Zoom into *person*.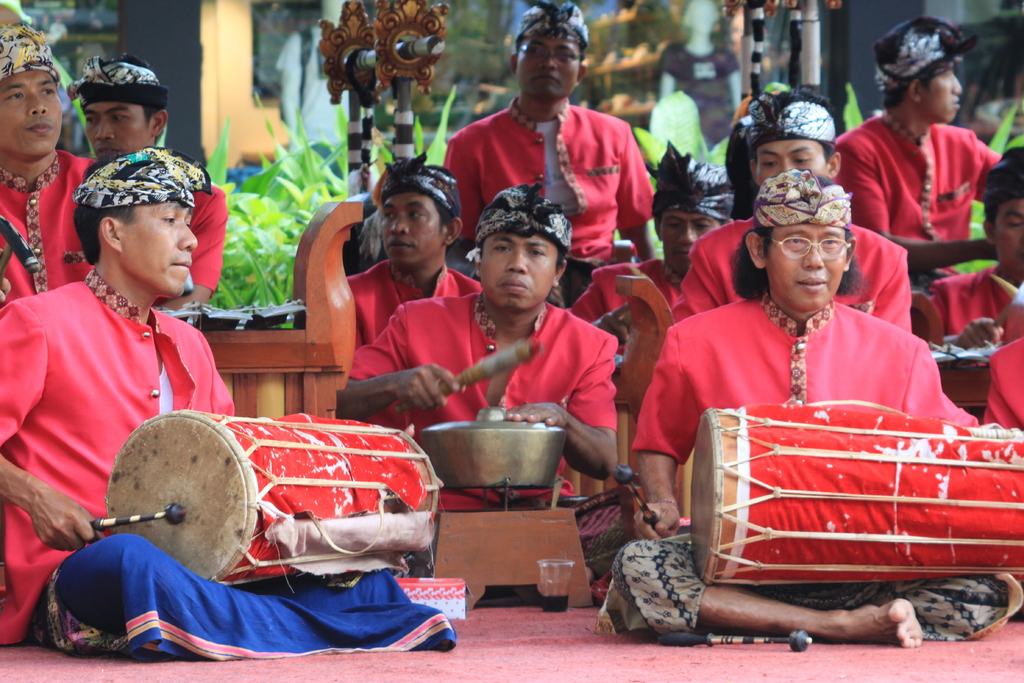
Zoom target: bbox=(348, 149, 484, 349).
